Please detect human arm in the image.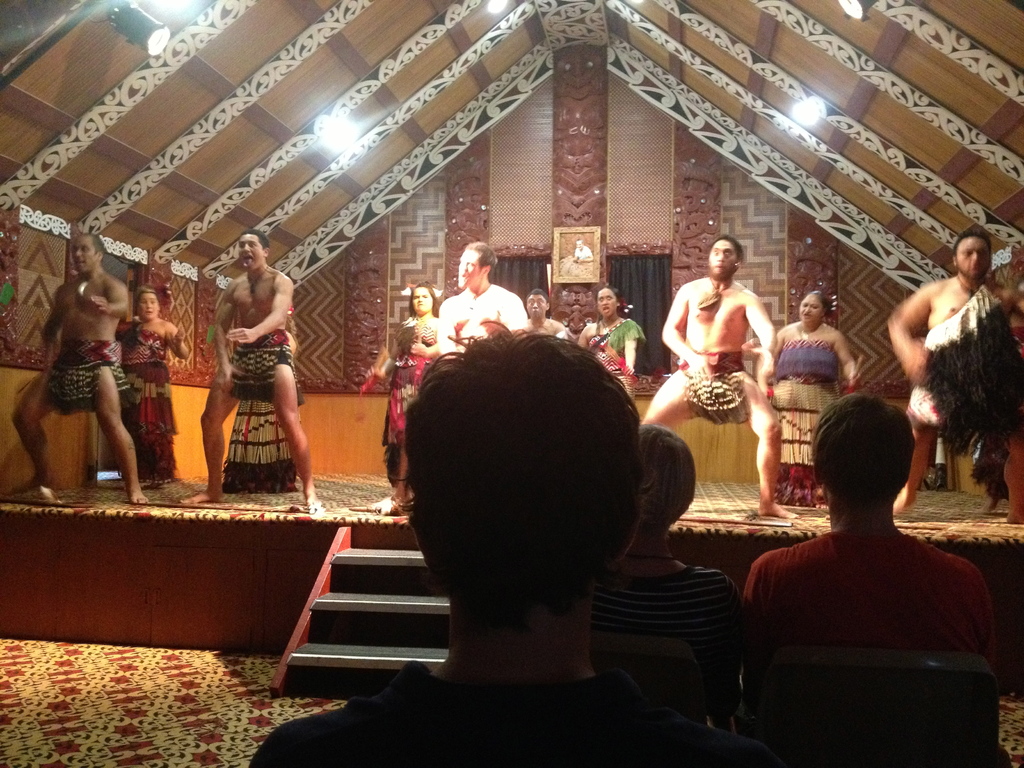
(404, 336, 439, 355).
